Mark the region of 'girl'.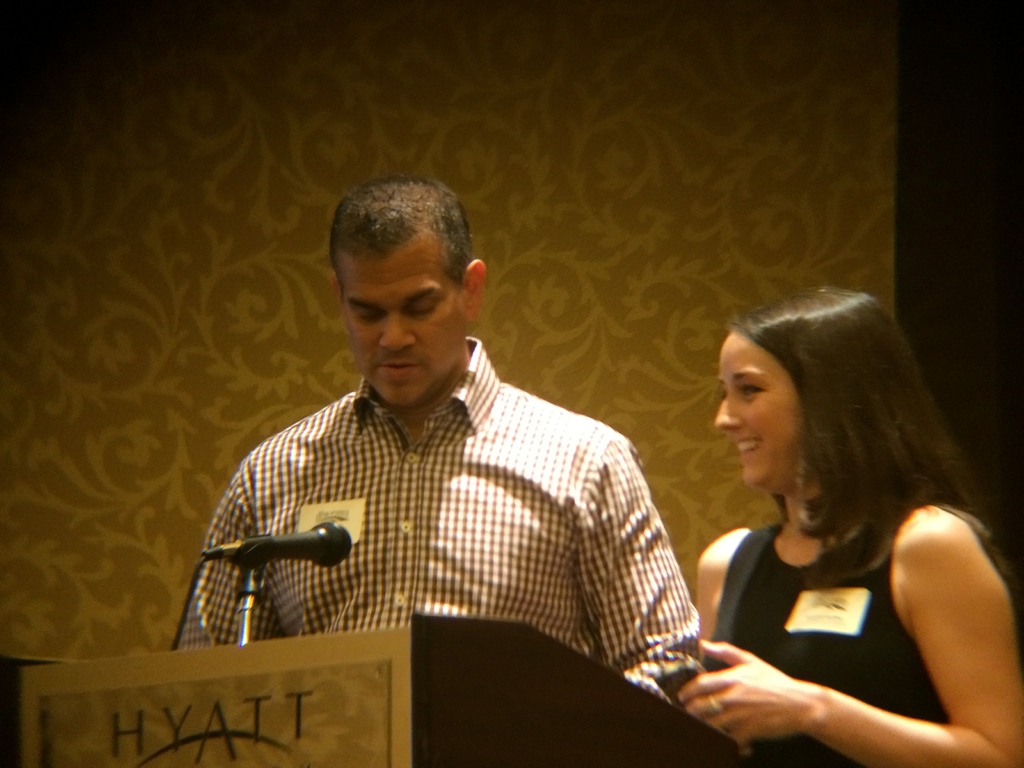
Region: <bbox>679, 284, 1023, 767</bbox>.
